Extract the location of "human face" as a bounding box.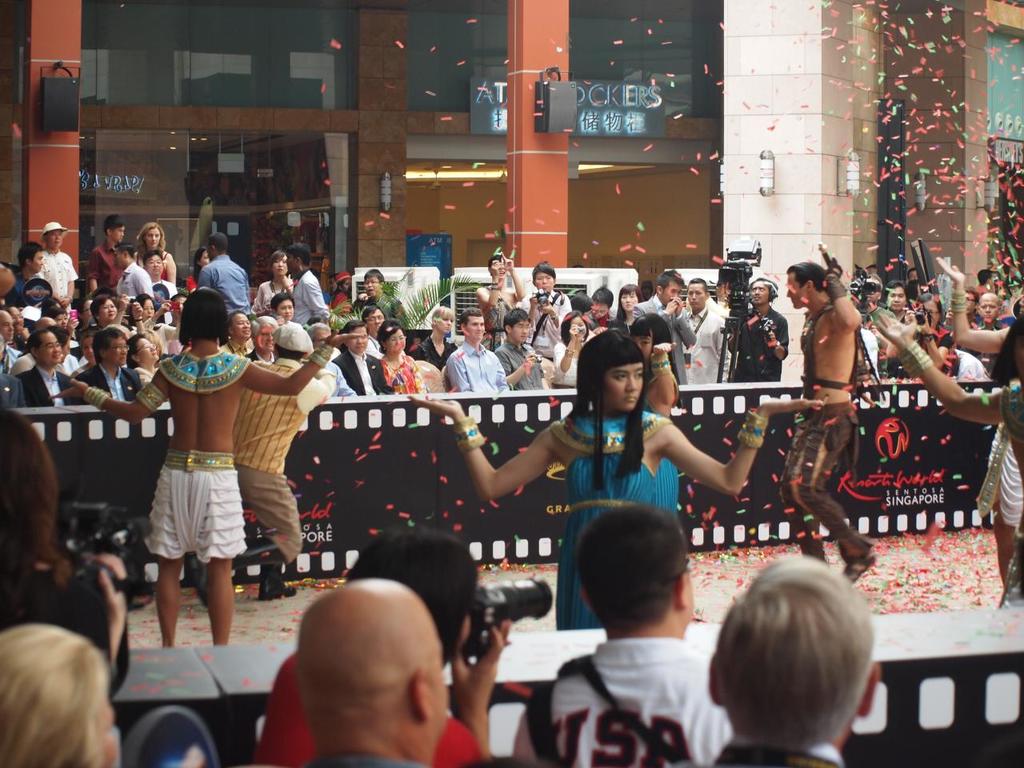
286, 253, 296, 273.
